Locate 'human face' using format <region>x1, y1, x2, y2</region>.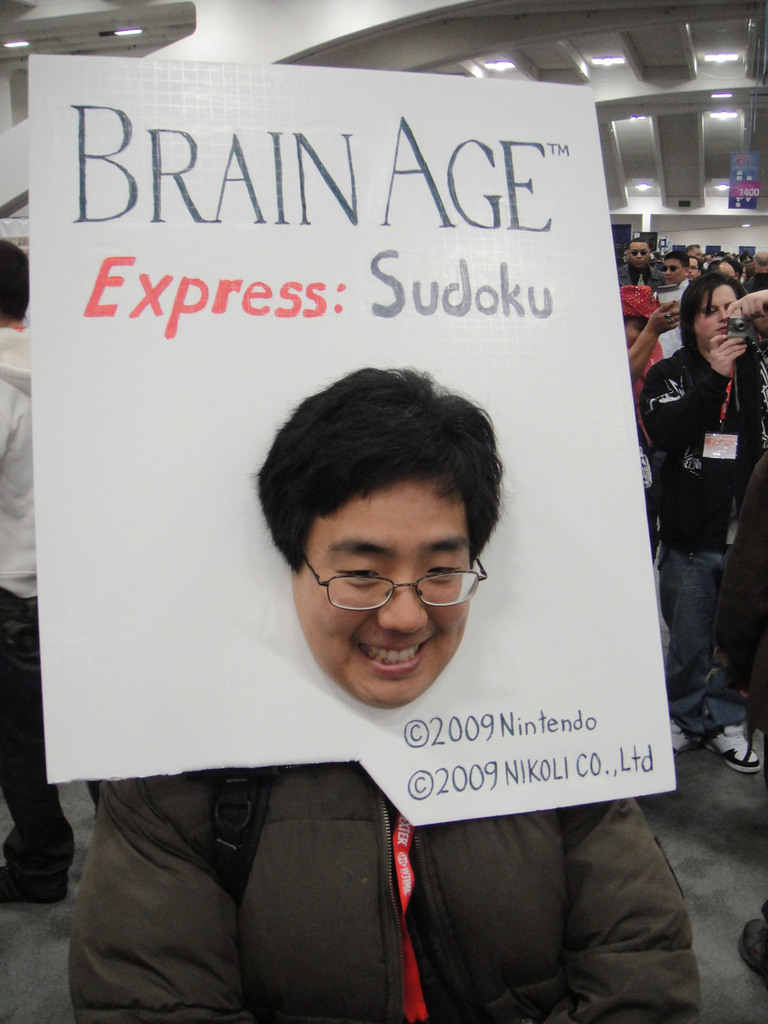
<region>698, 288, 737, 348</region>.
